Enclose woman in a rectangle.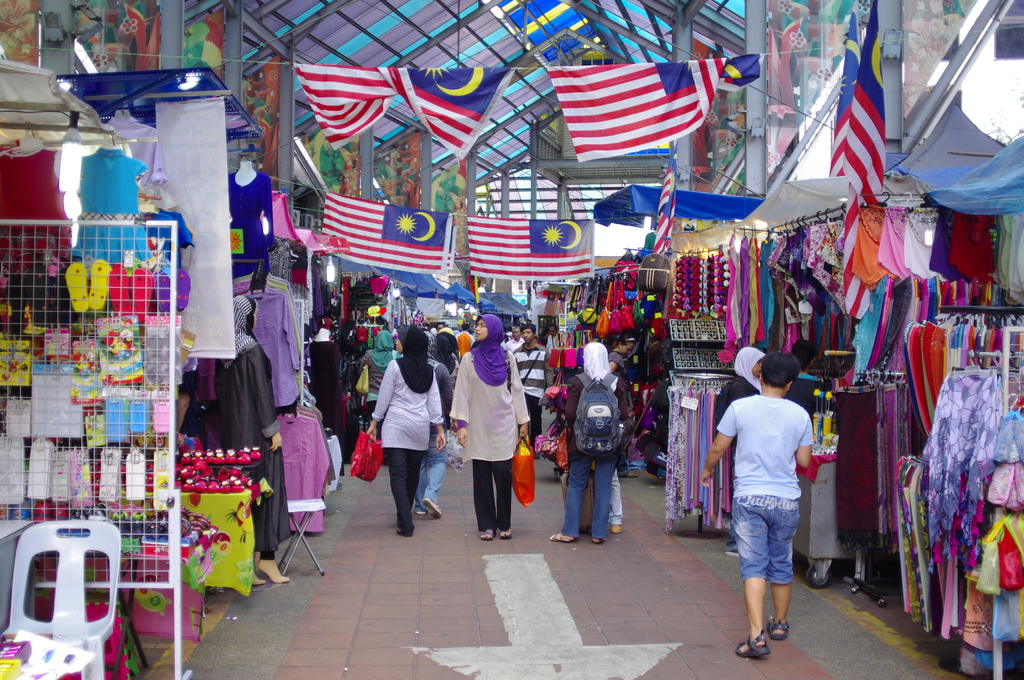
[x1=449, y1=314, x2=531, y2=539].
